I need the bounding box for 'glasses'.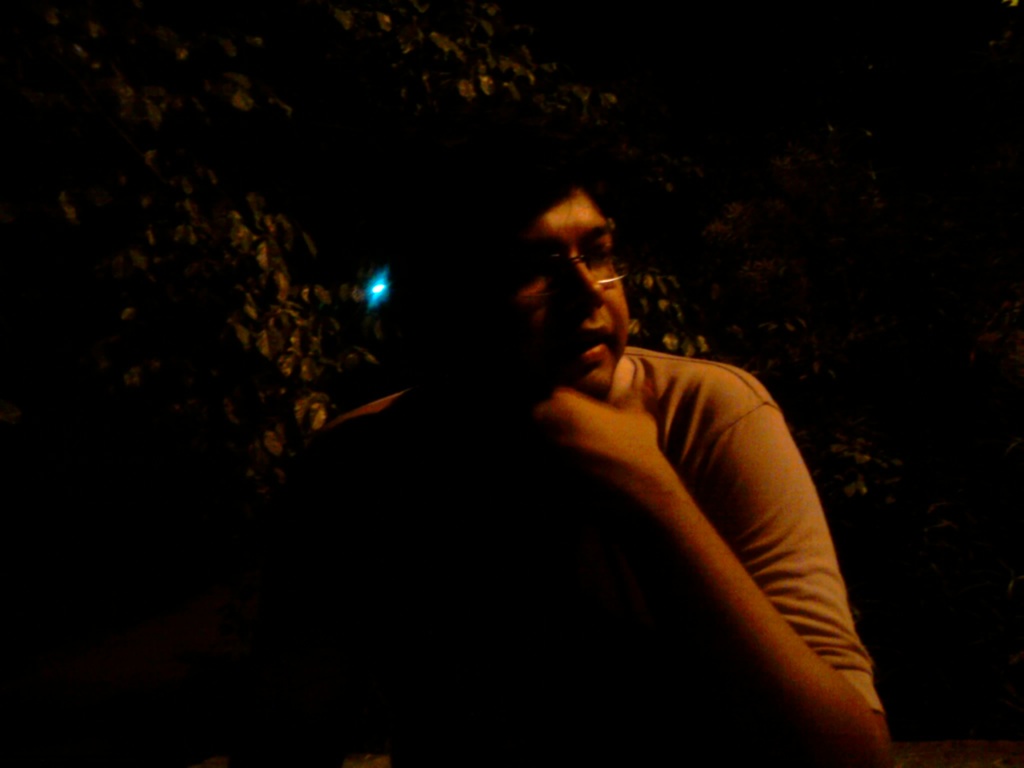
Here it is: box=[481, 232, 627, 298].
